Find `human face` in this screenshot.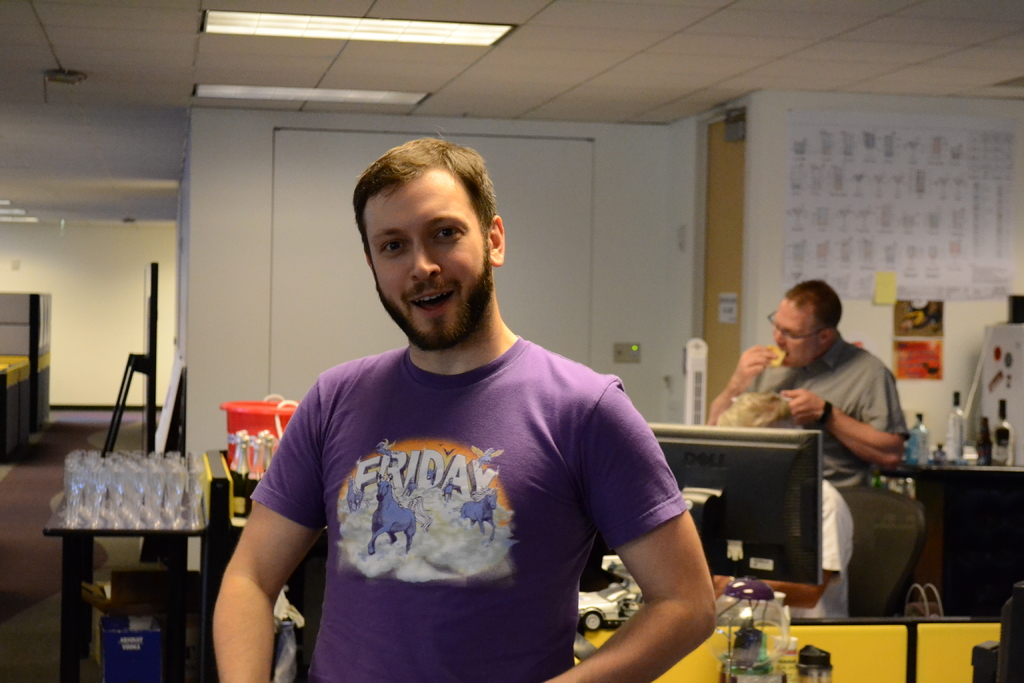
The bounding box for `human face` is [362,173,484,336].
